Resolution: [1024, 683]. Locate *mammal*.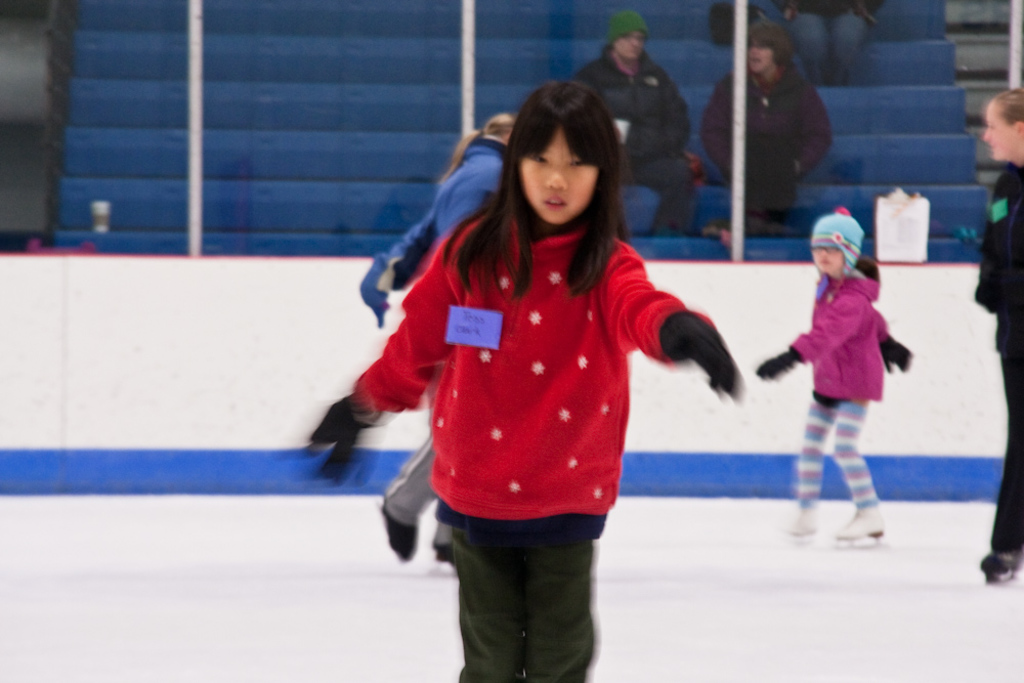
bbox=(755, 207, 914, 542).
